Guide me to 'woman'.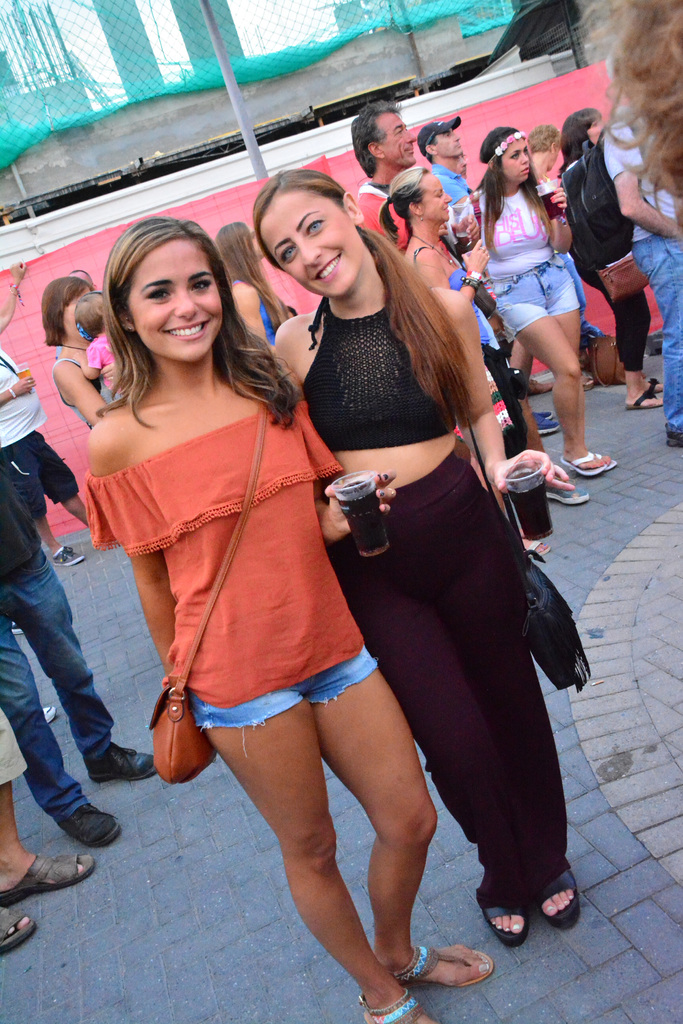
Guidance: bbox=(376, 166, 554, 557).
